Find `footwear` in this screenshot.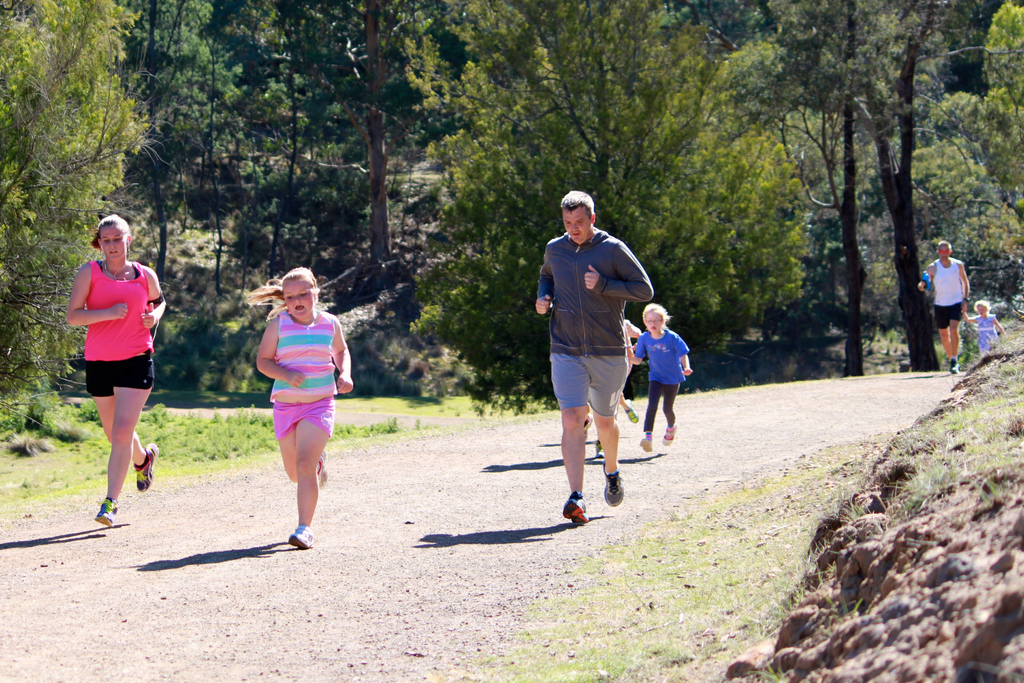
The bounding box for `footwear` is crop(97, 496, 115, 530).
